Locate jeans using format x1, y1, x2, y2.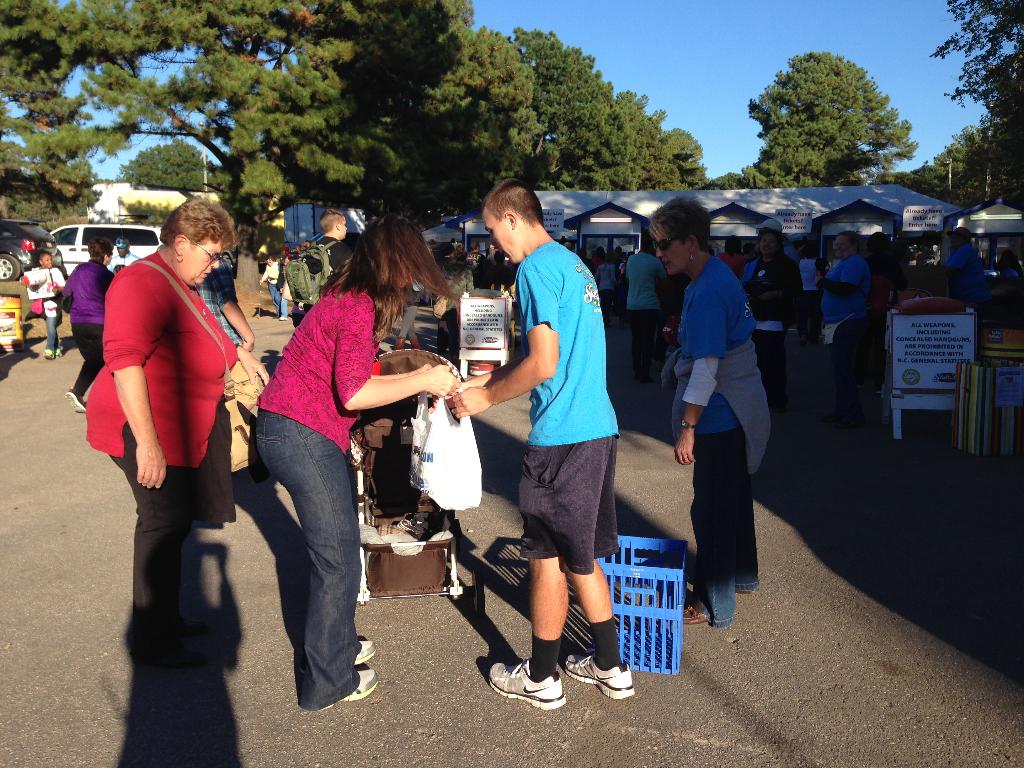
748, 326, 786, 417.
